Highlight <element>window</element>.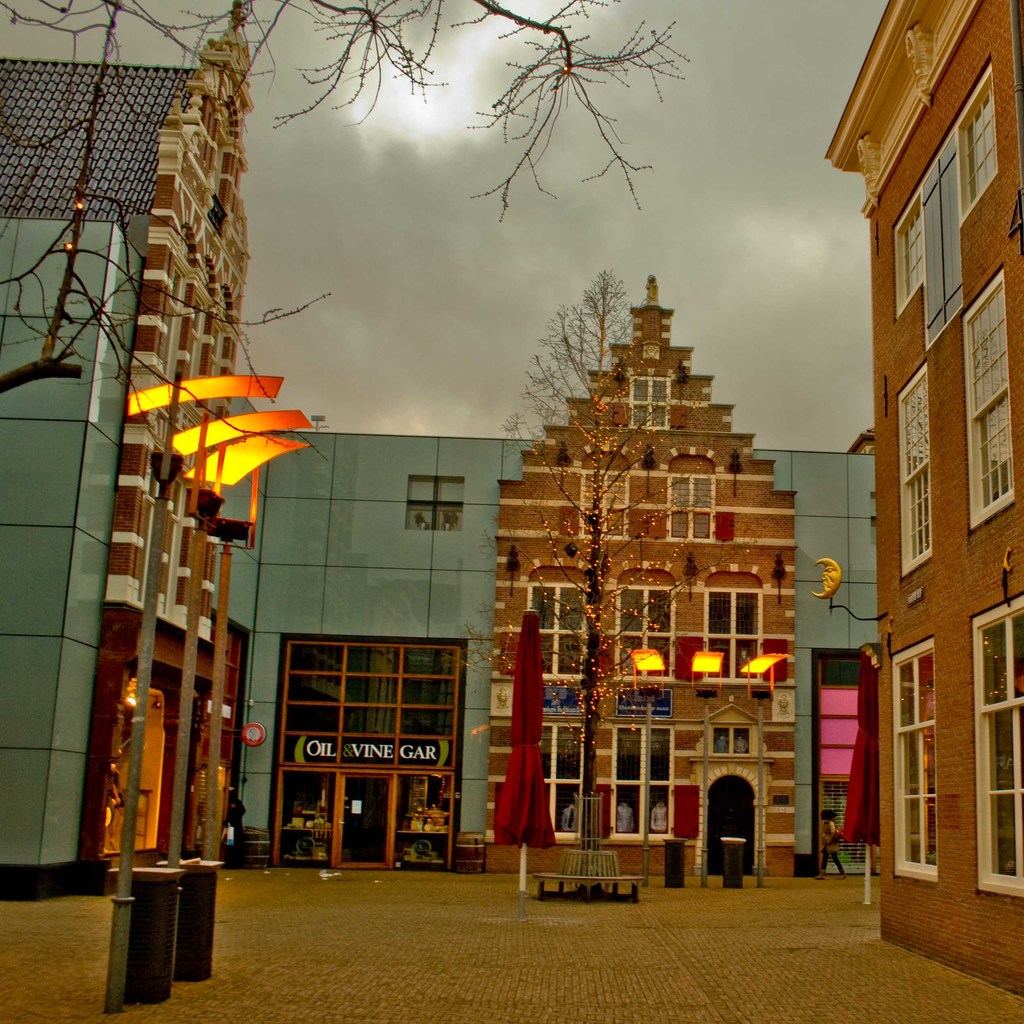
Highlighted region: left=973, top=588, right=1023, bottom=896.
